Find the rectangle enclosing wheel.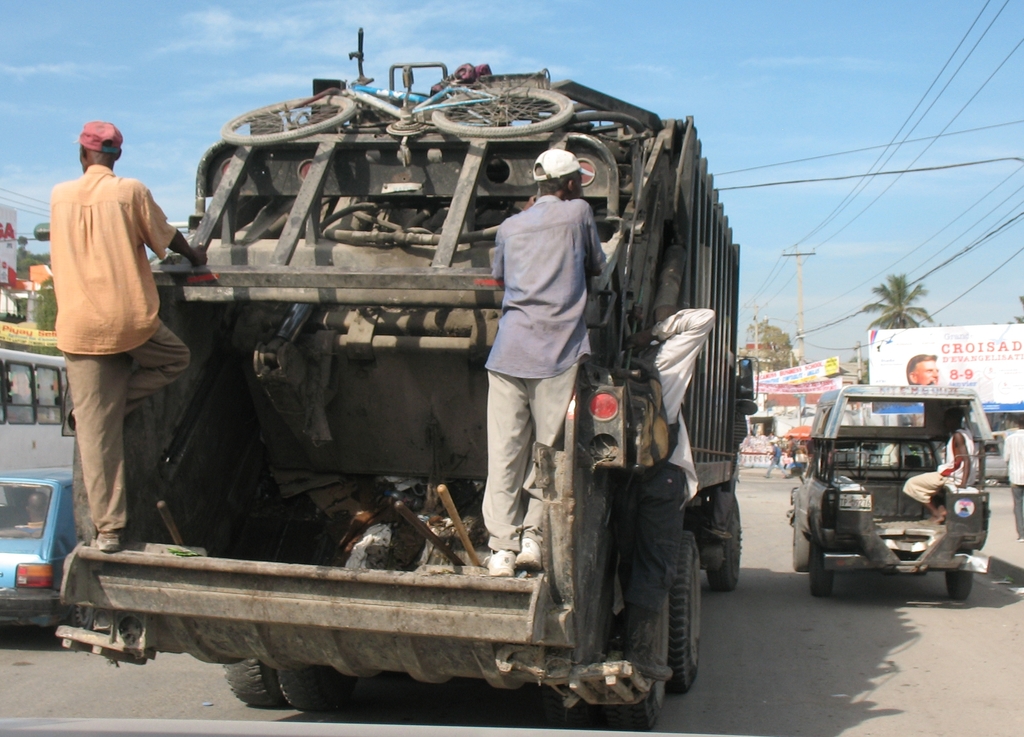
807/495/837/597.
